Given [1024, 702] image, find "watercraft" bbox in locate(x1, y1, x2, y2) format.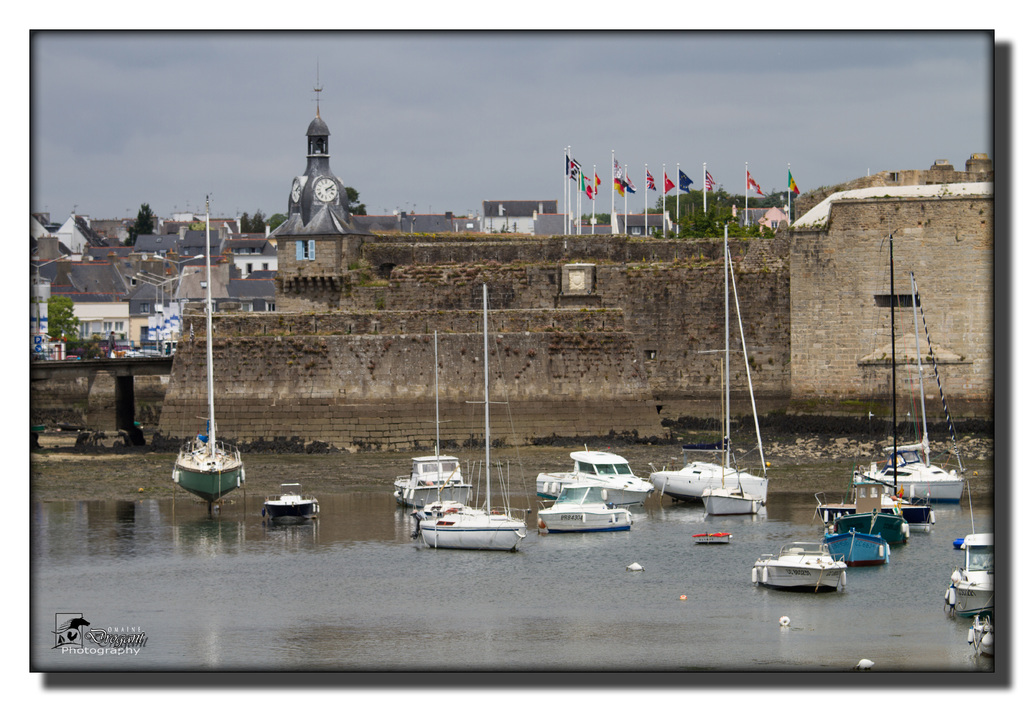
locate(537, 443, 654, 507).
